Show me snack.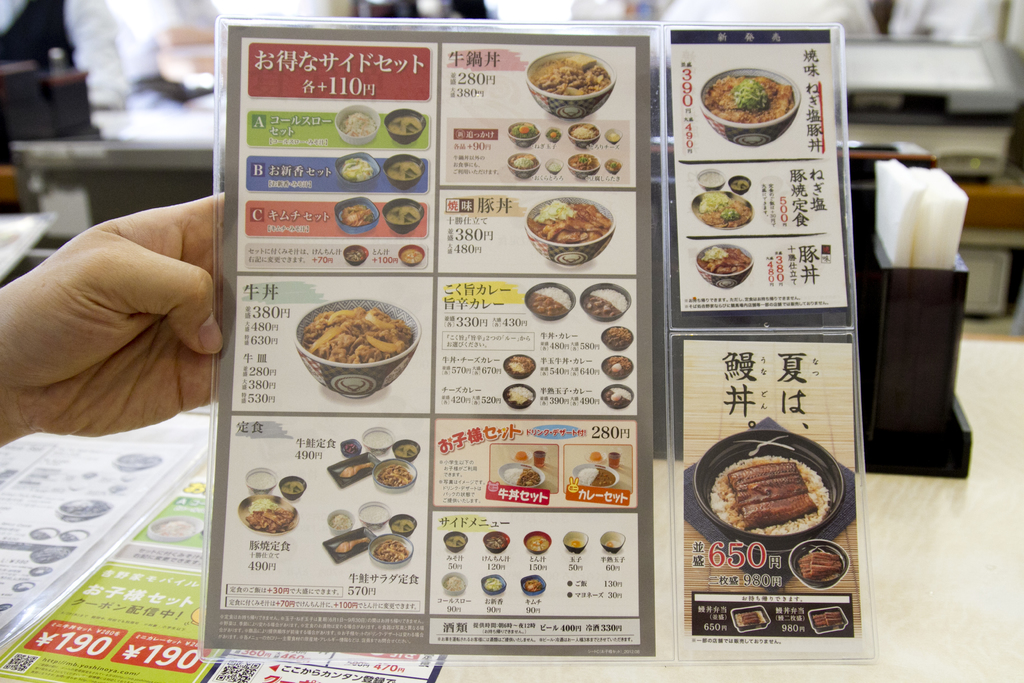
snack is here: (left=566, top=527, right=591, bottom=550).
